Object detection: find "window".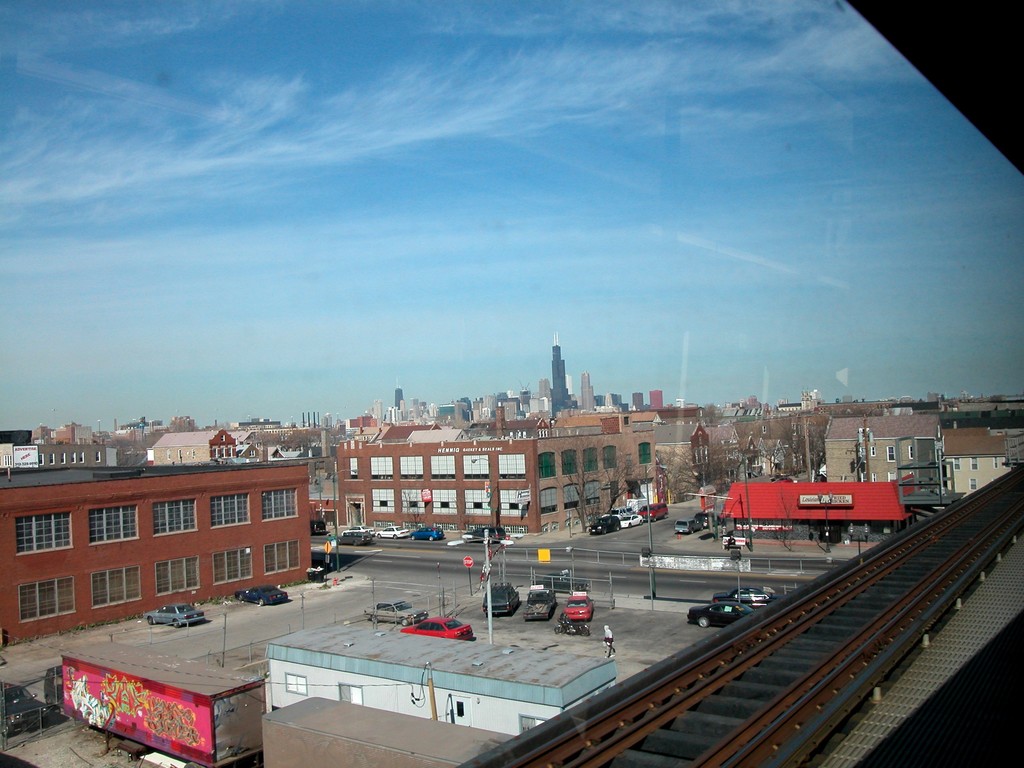
87:504:136:541.
